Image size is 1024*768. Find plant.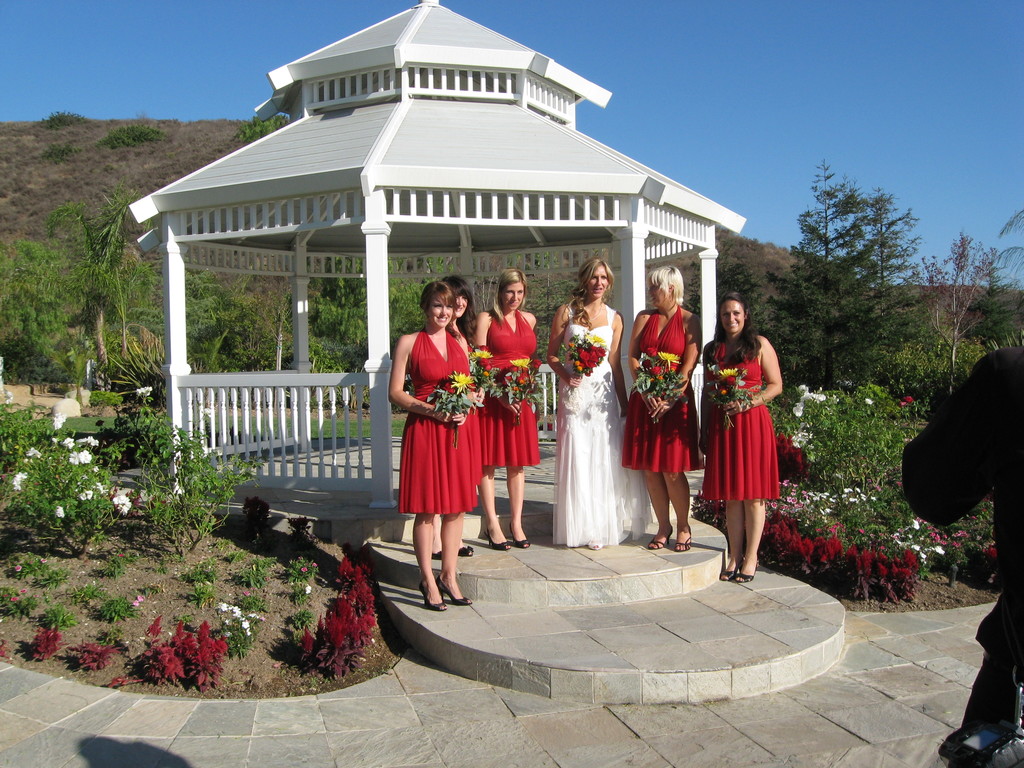
select_region(229, 553, 279, 591).
